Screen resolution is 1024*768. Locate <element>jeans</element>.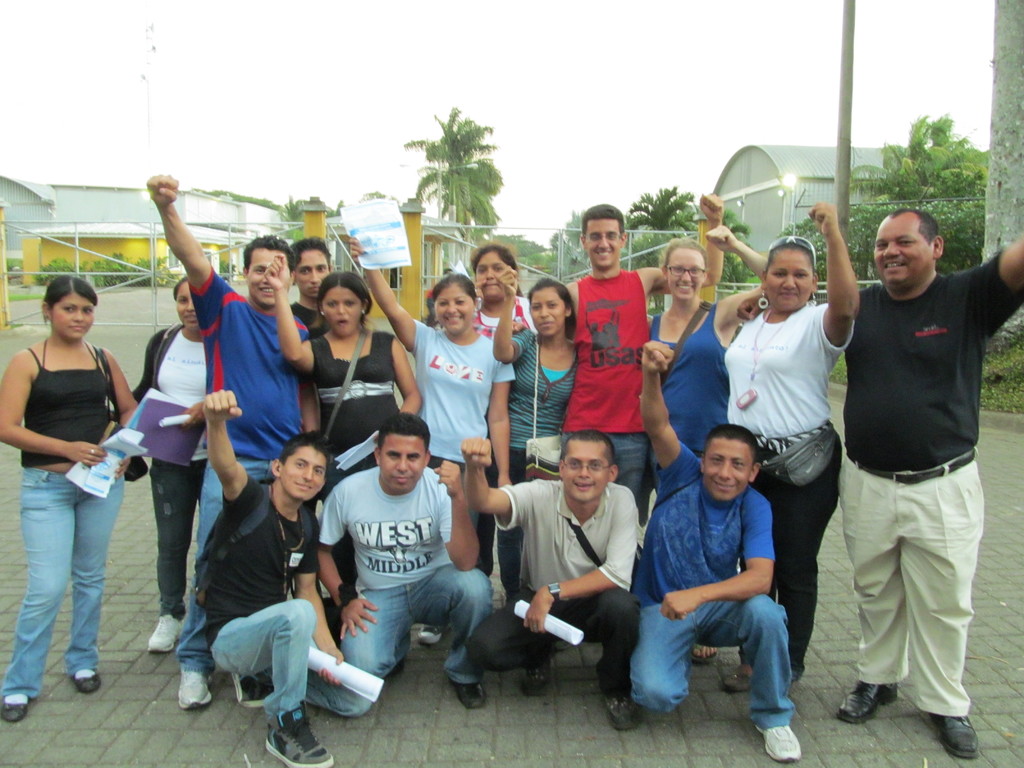
635:609:783:728.
